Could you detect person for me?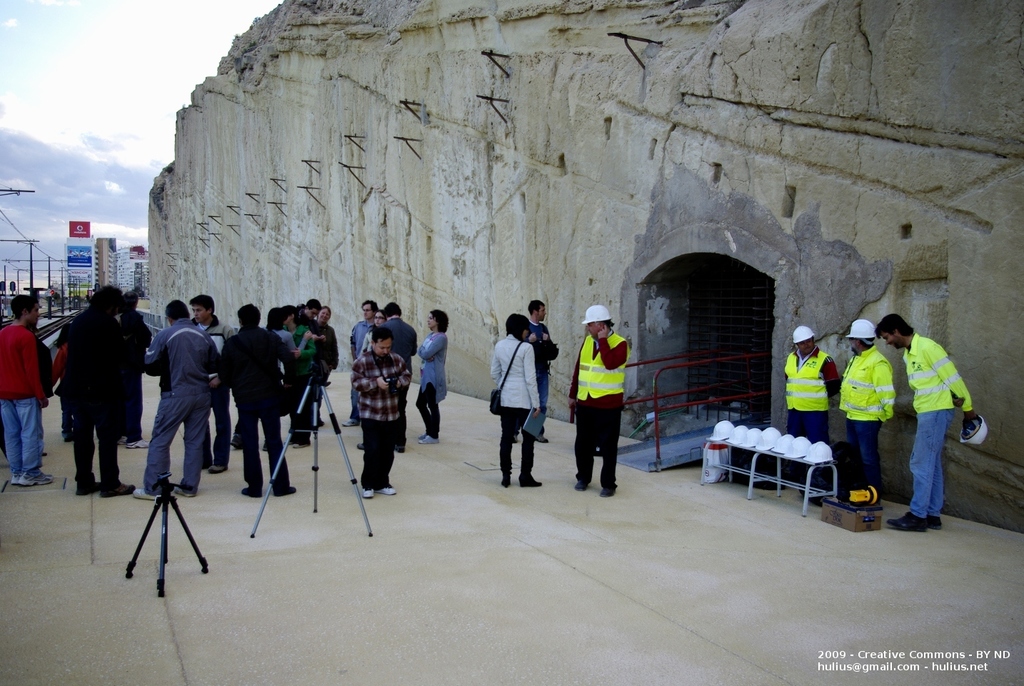
Detection result: [131, 297, 224, 502].
